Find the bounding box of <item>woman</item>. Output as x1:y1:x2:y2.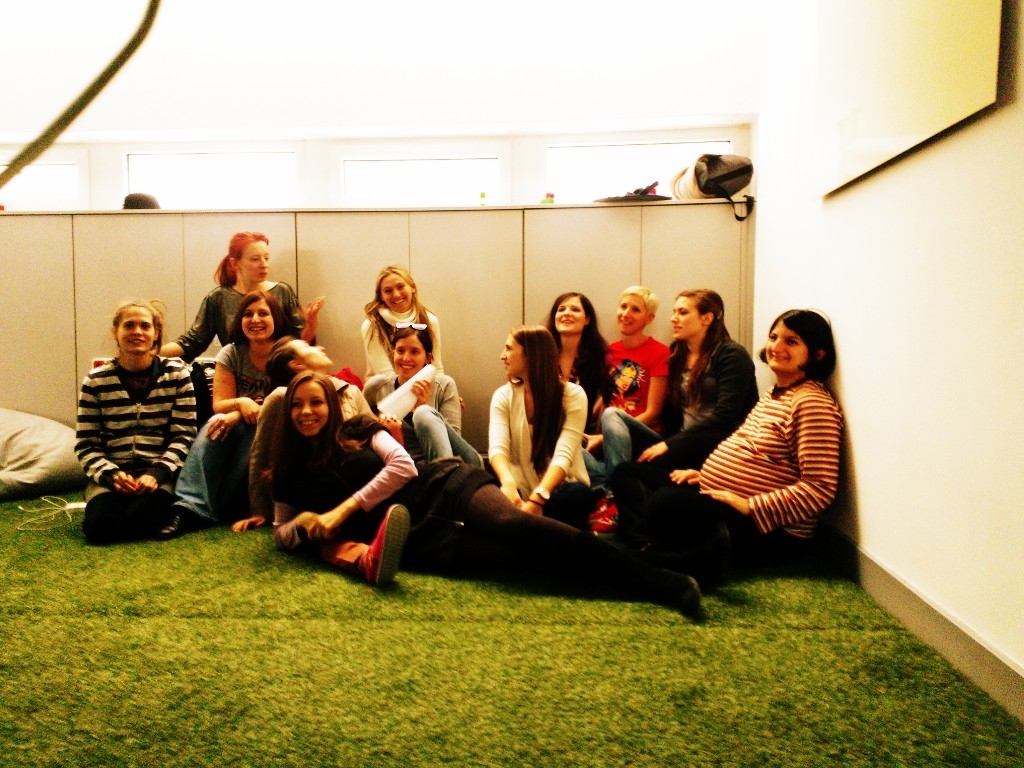
68:292:203:541.
